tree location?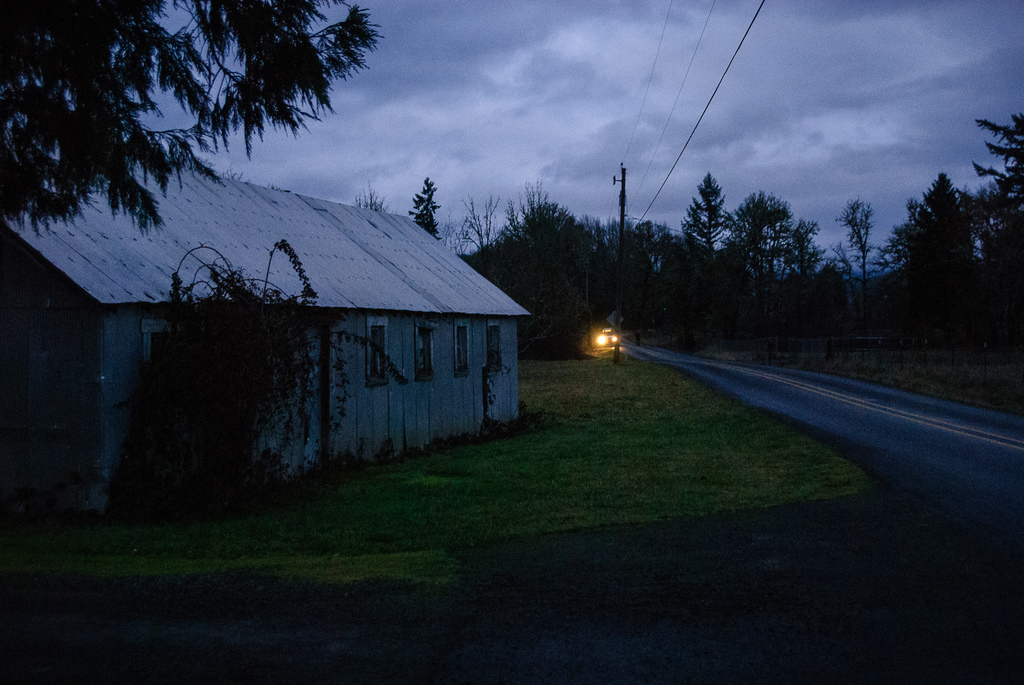
x1=958, y1=114, x2=1023, y2=347
